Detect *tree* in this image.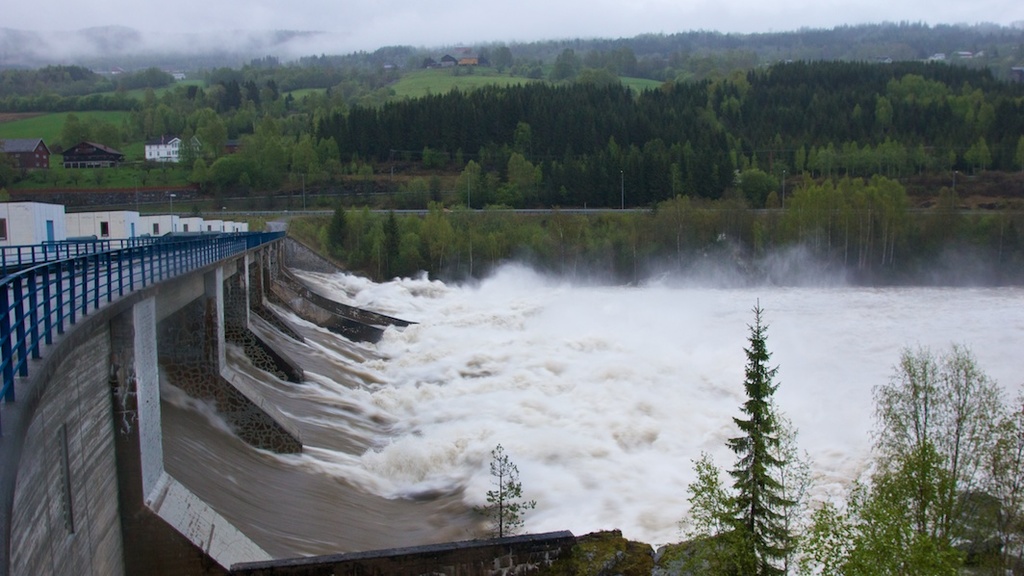
Detection: bbox(791, 344, 1023, 575).
